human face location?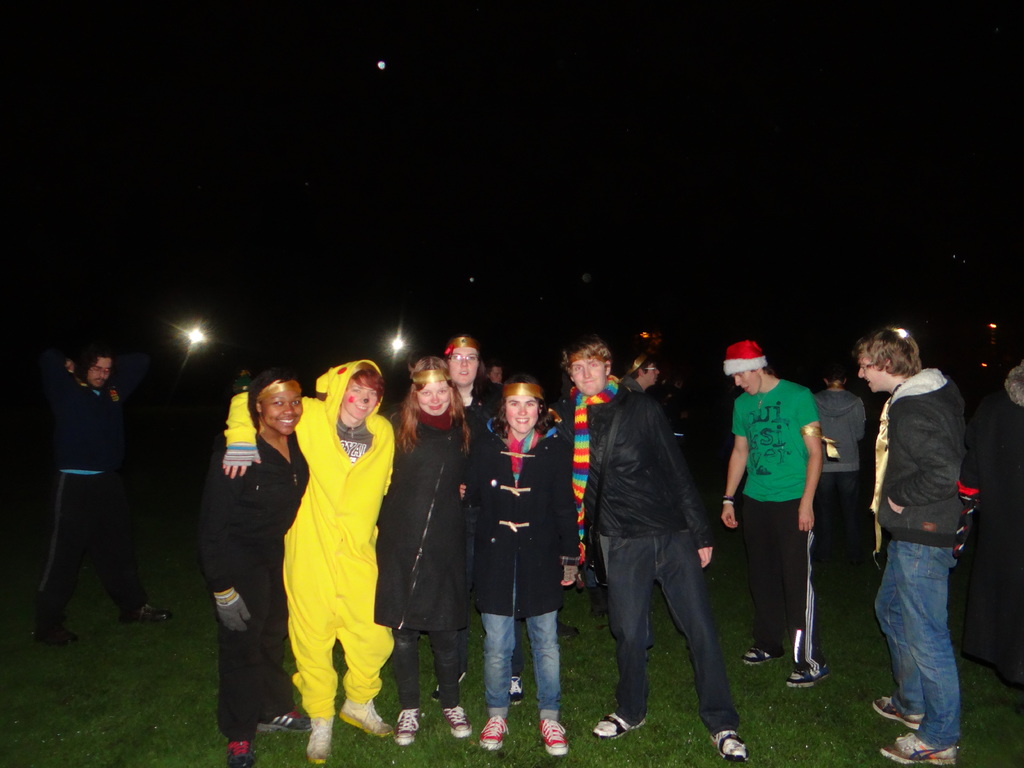
Rect(857, 355, 899, 393)
